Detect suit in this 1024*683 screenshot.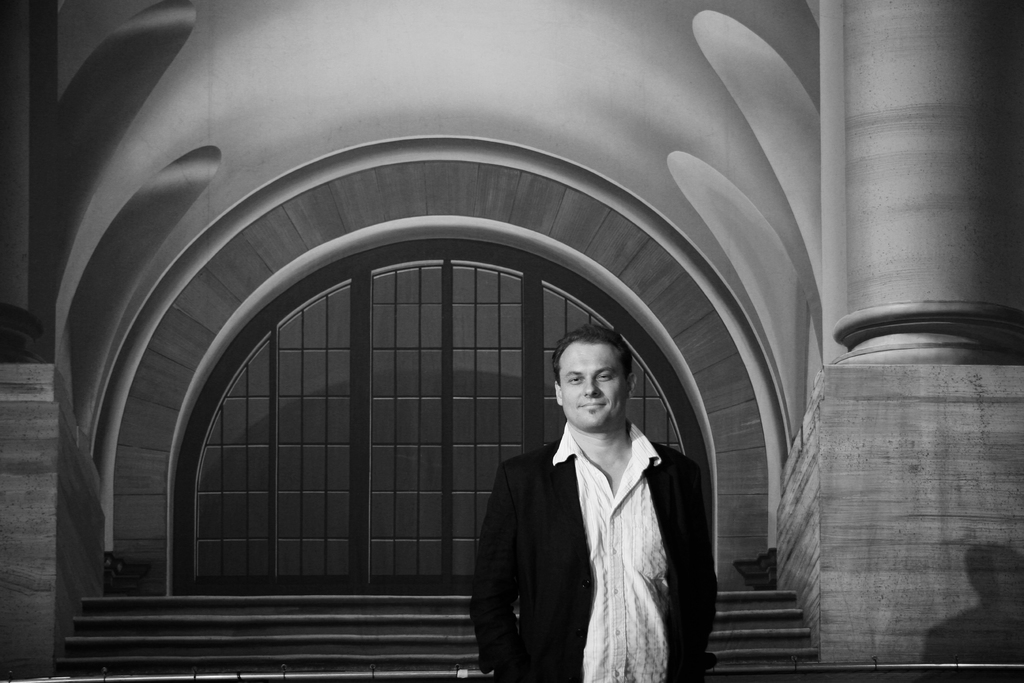
Detection: [479,370,703,671].
